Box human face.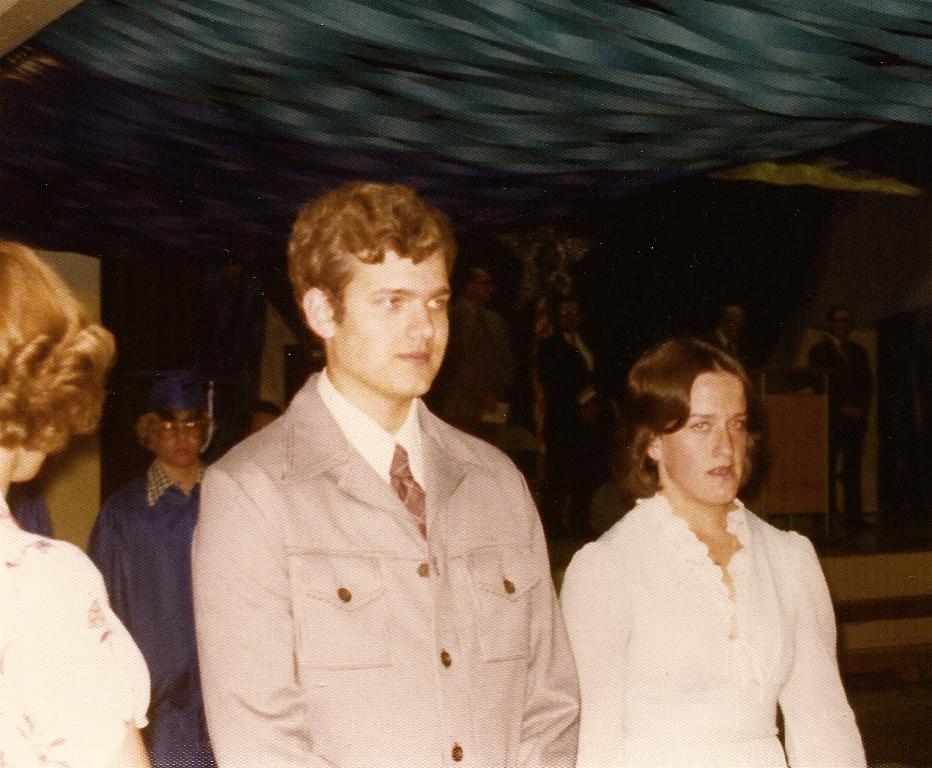
<box>153,412,204,465</box>.
